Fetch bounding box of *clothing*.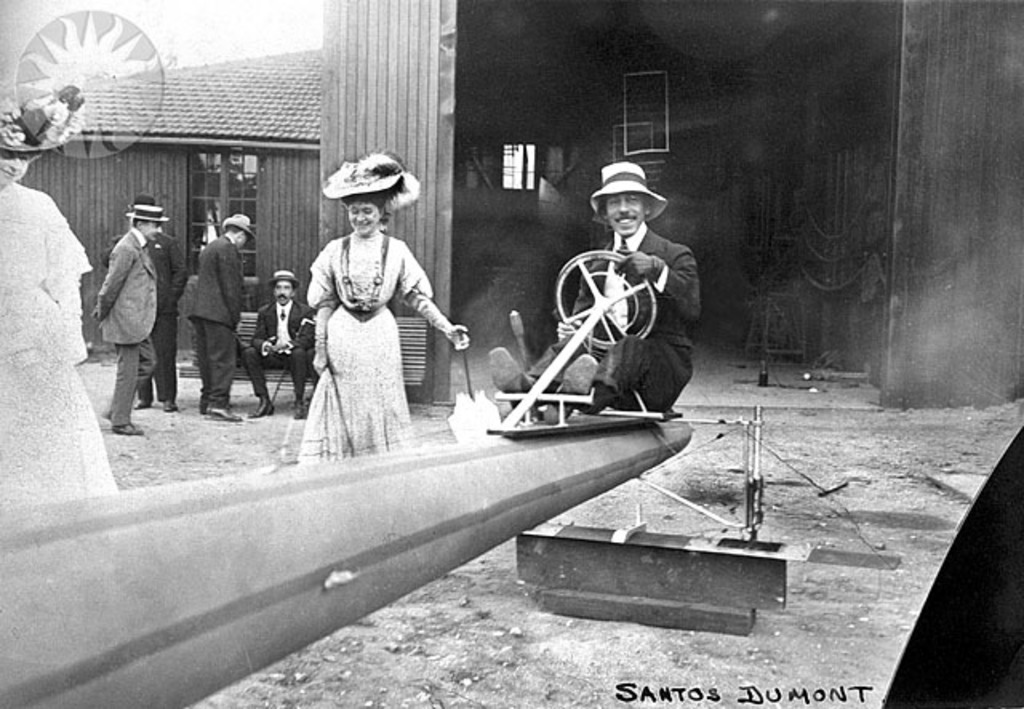
Bbox: box(533, 224, 701, 413).
